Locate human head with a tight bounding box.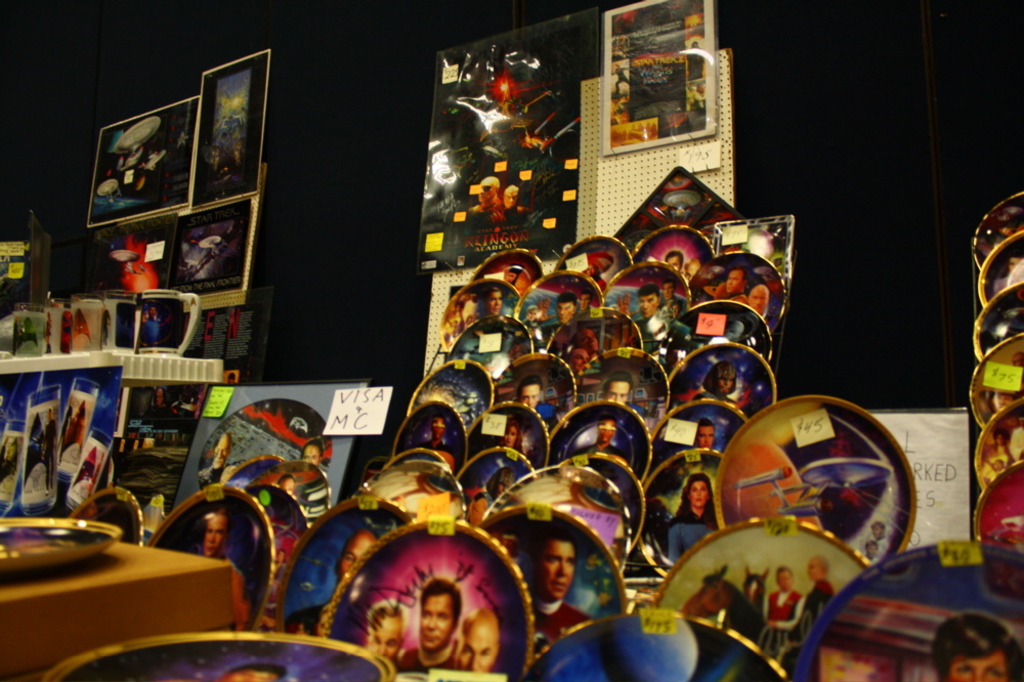
region(373, 606, 402, 659).
